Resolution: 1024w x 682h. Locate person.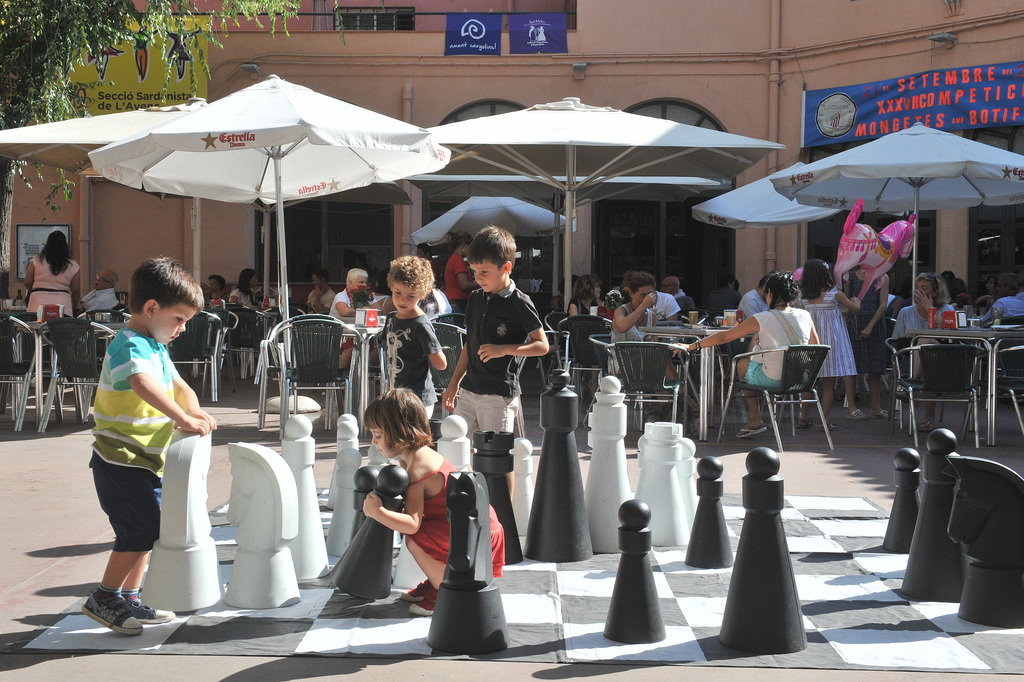
BBox(673, 269, 818, 436).
